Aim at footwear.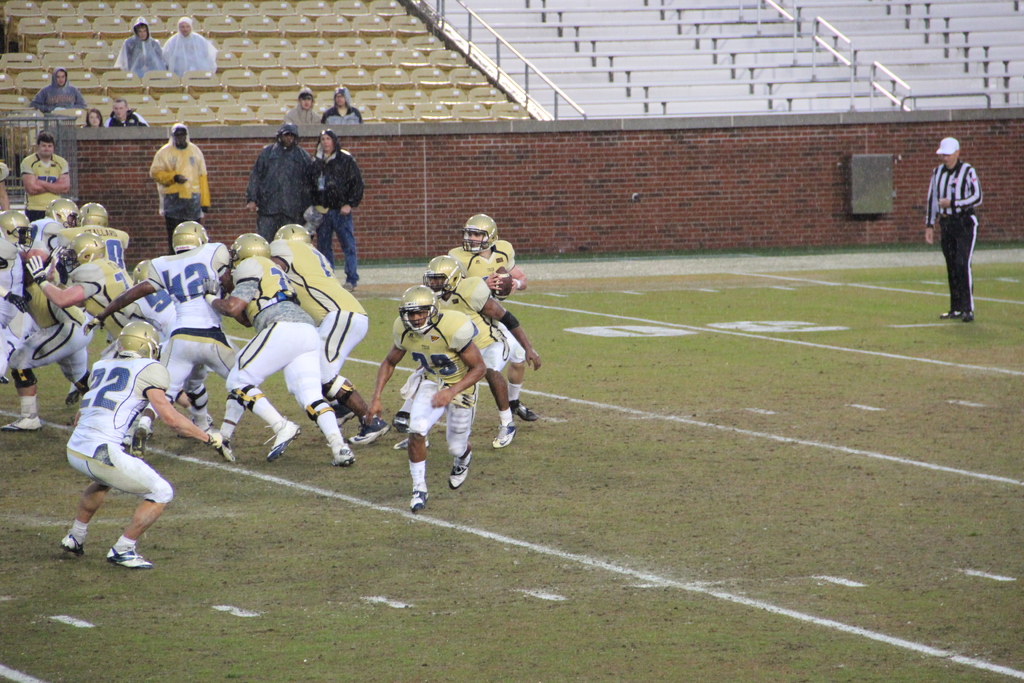
Aimed at 335:400:351:424.
